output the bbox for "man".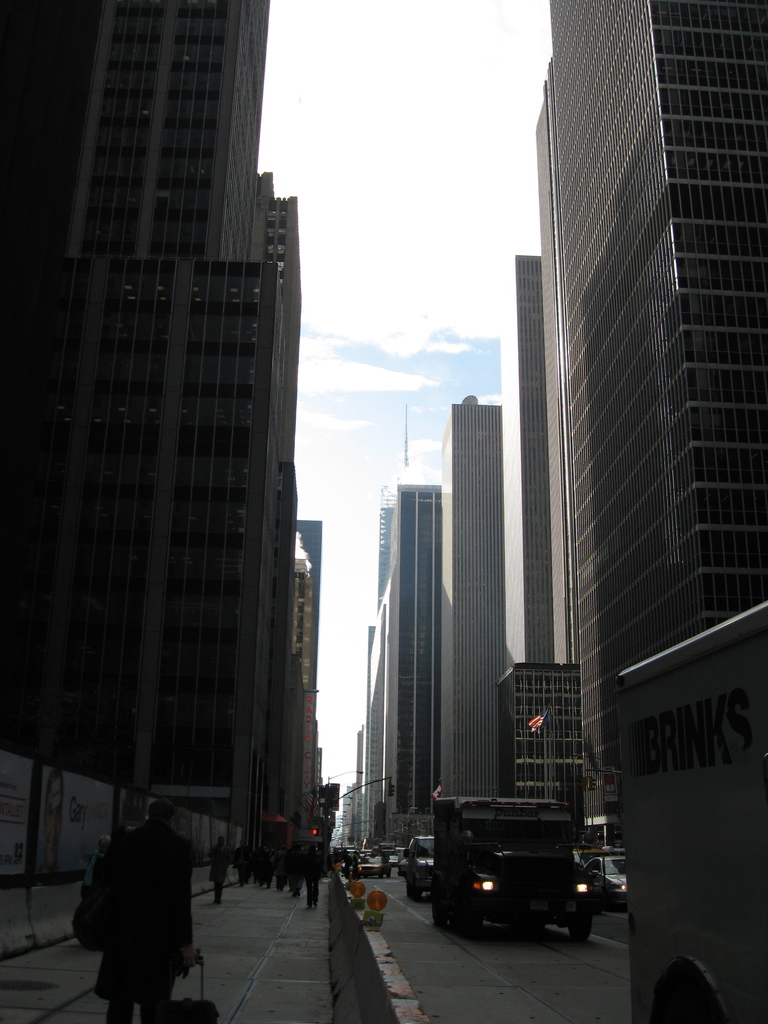
pyautogui.locateOnScreen(232, 839, 256, 884).
